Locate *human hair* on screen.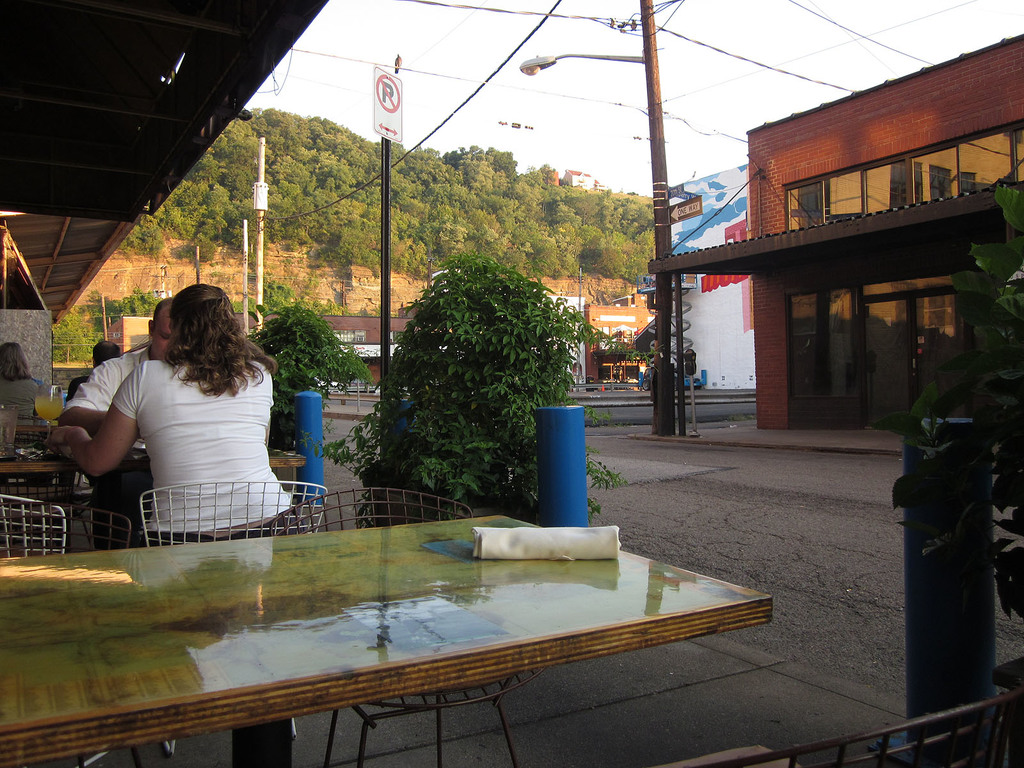
On screen at box=[138, 284, 260, 406].
